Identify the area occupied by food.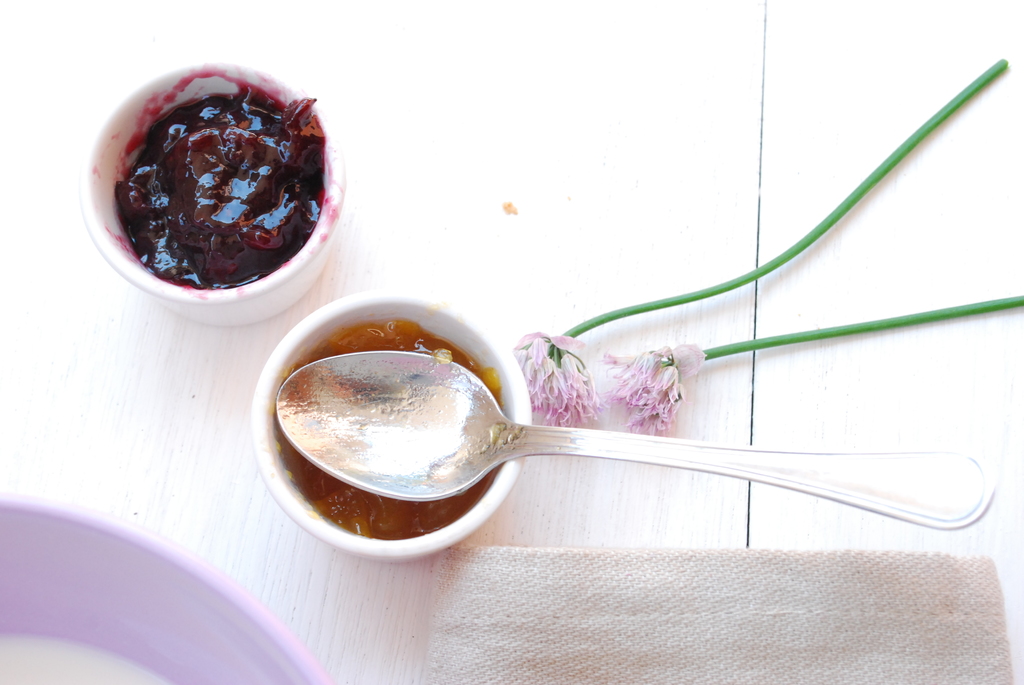
Area: {"left": 278, "top": 321, "right": 502, "bottom": 545}.
